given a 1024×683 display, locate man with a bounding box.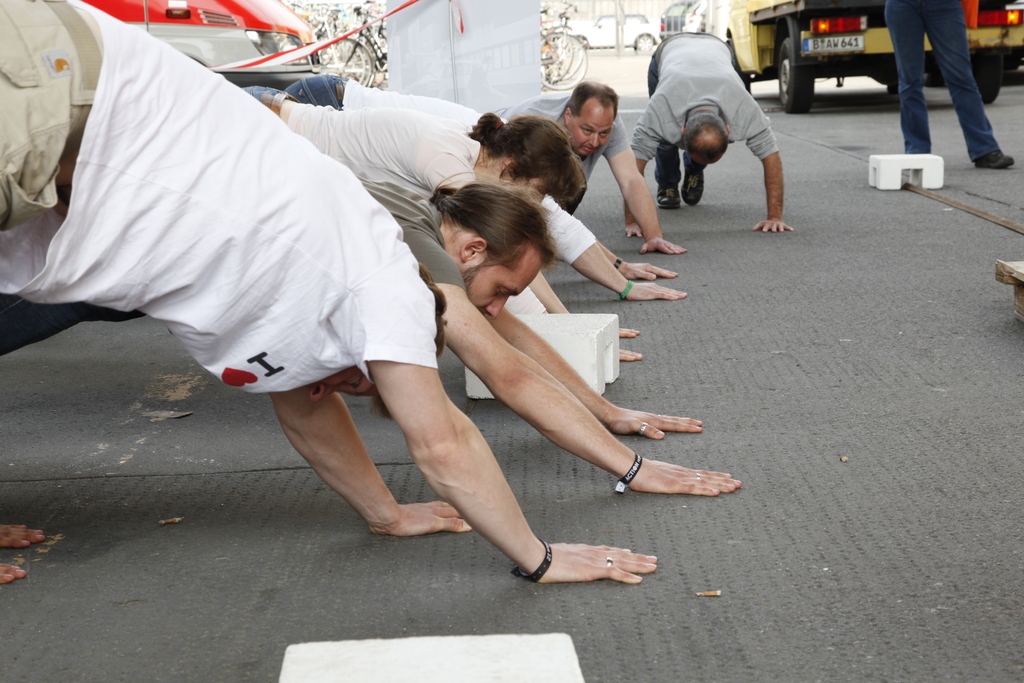
Located: [x1=624, y1=28, x2=799, y2=245].
